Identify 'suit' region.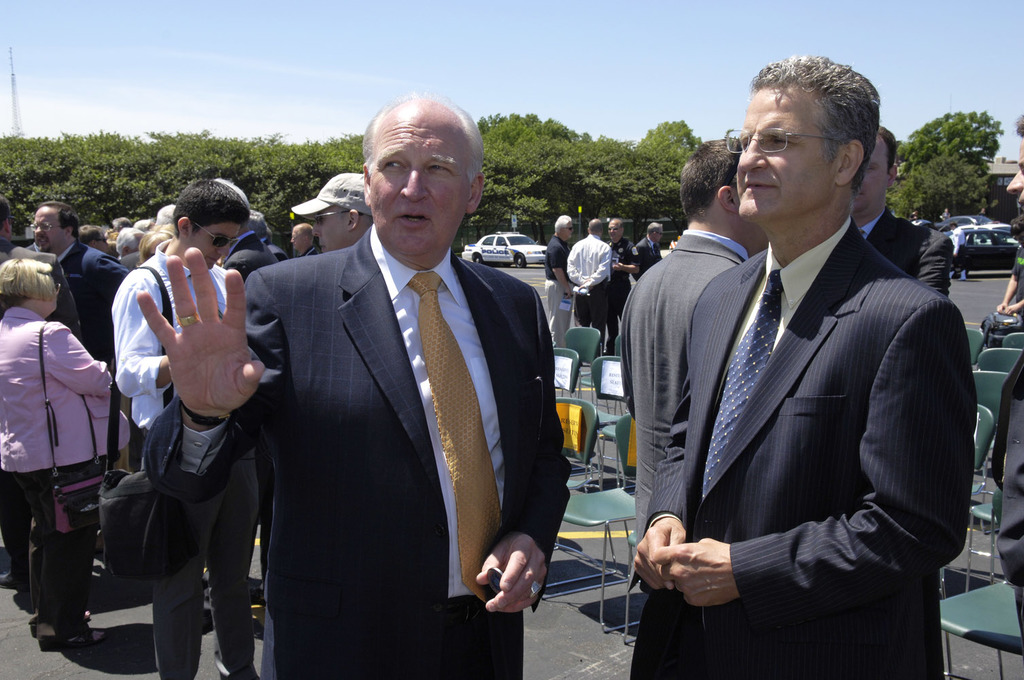
Region: 621, 228, 751, 598.
